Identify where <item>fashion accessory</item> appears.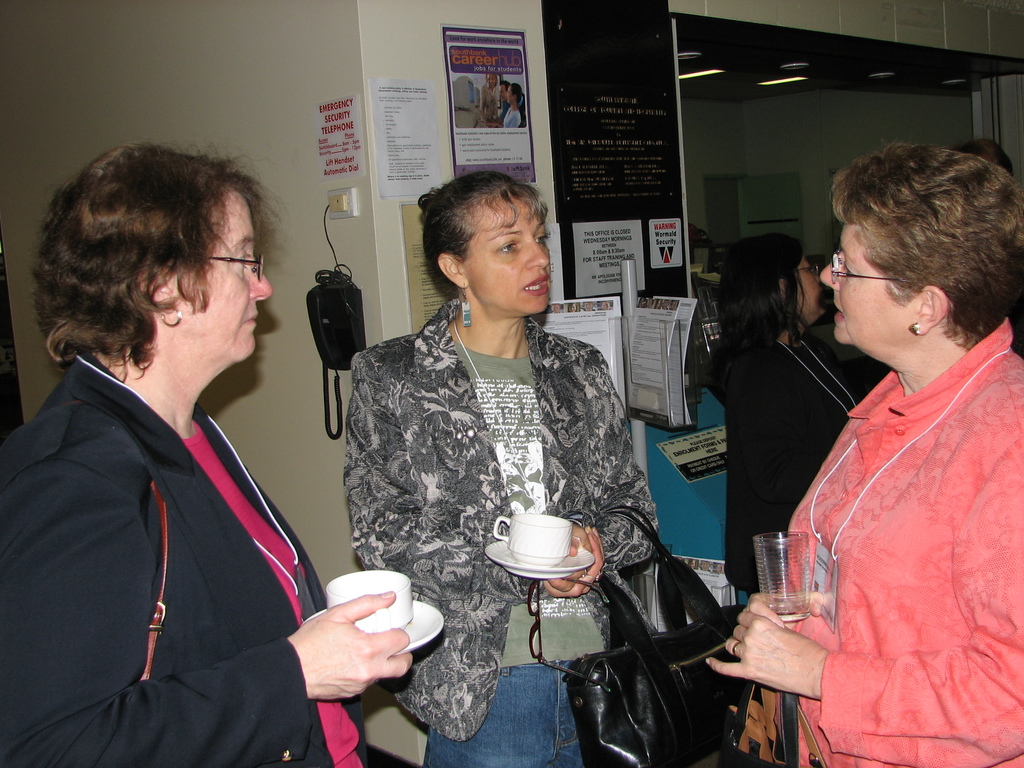
Appears at rect(748, 311, 1023, 767).
